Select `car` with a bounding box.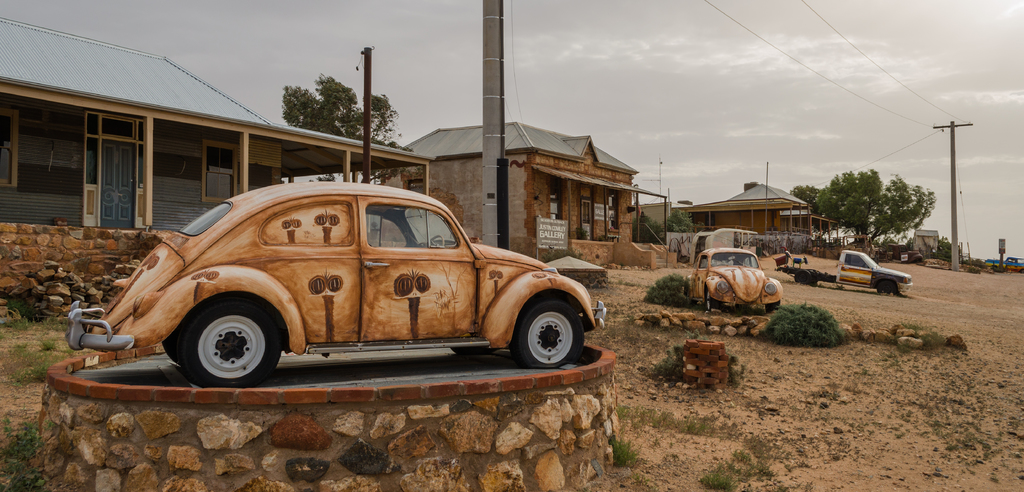
box=[97, 175, 600, 387].
